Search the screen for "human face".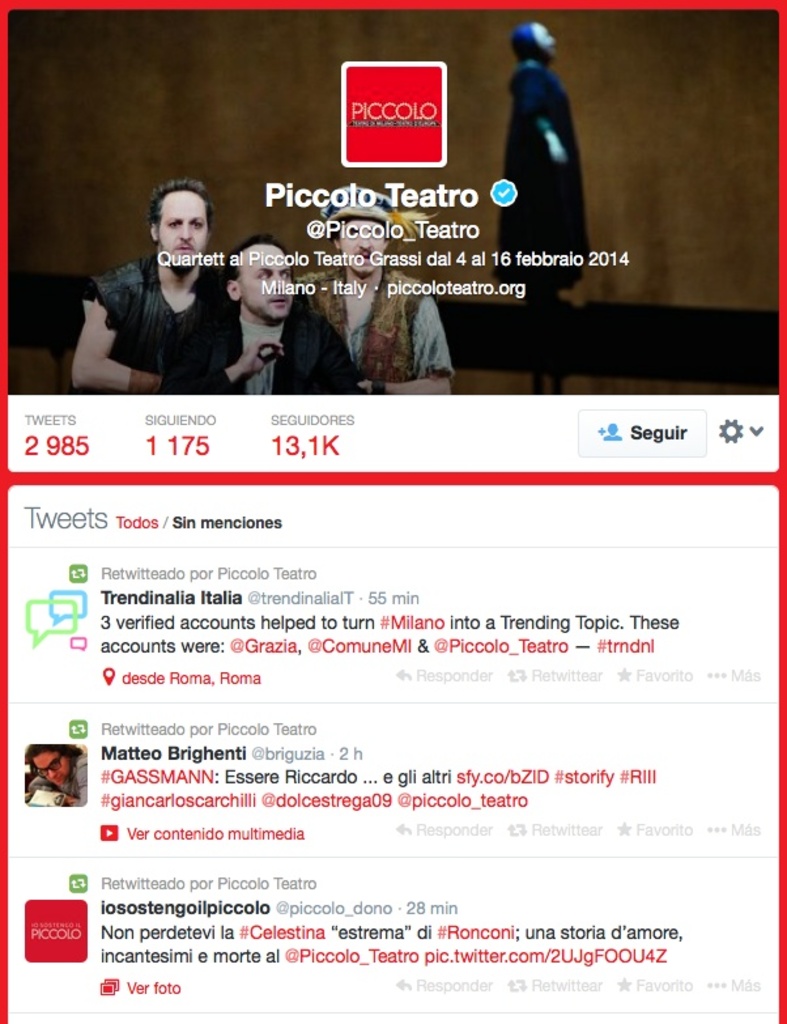
Found at select_region(532, 17, 562, 60).
